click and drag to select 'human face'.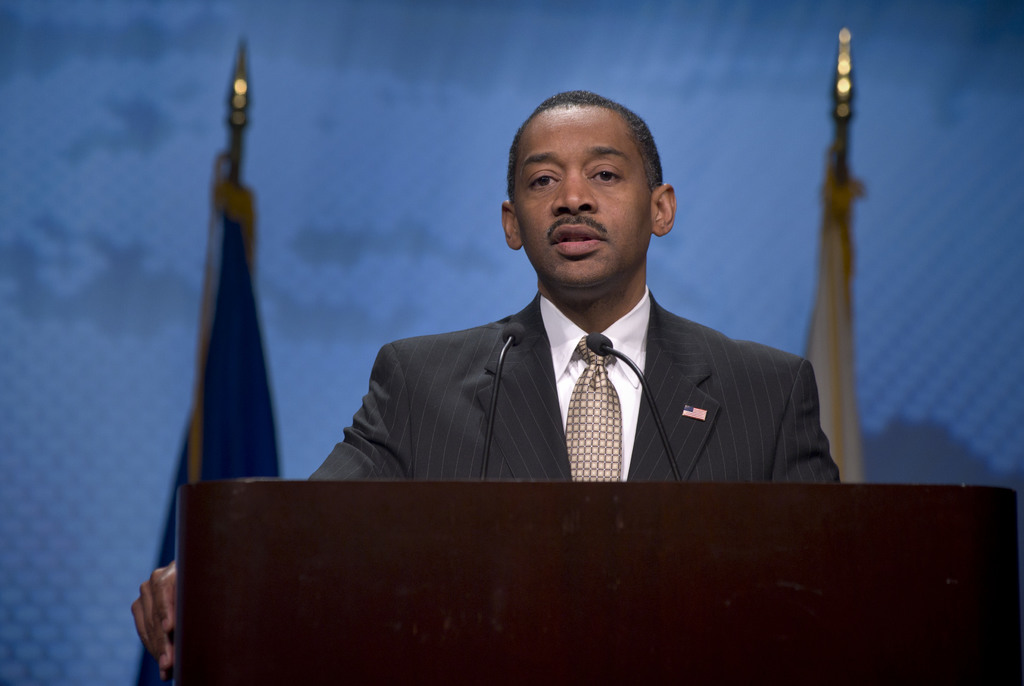
Selection: detection(515, 105, 650, 281).
